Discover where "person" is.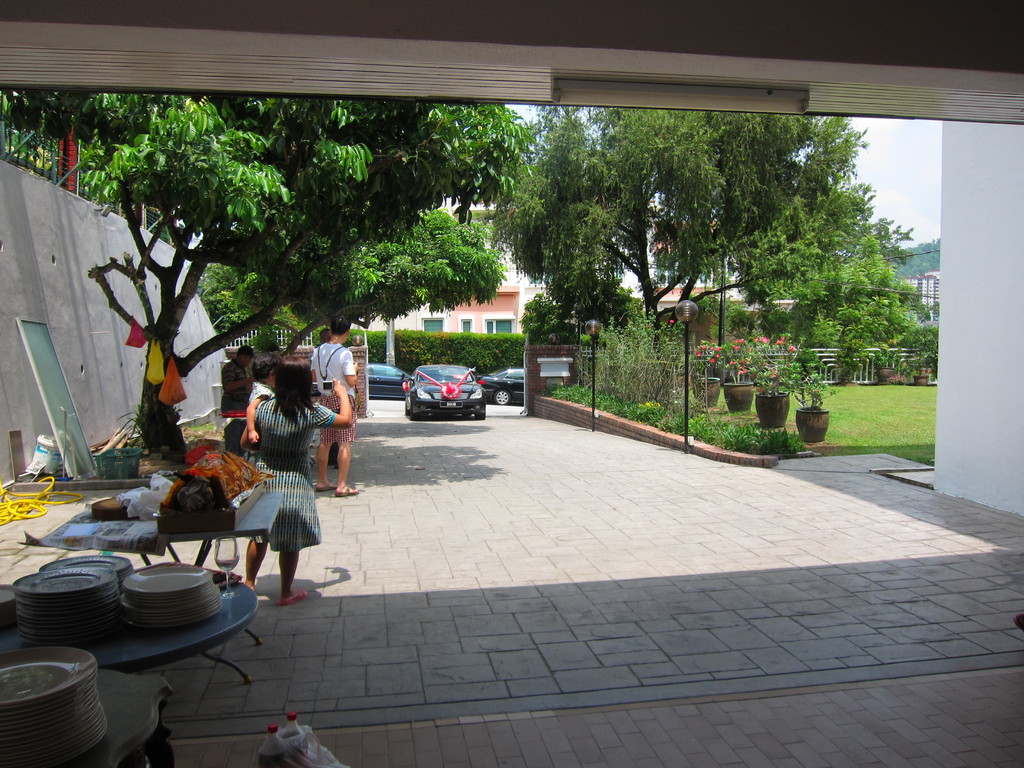
Discovered at [225, 345, 266, 423].
